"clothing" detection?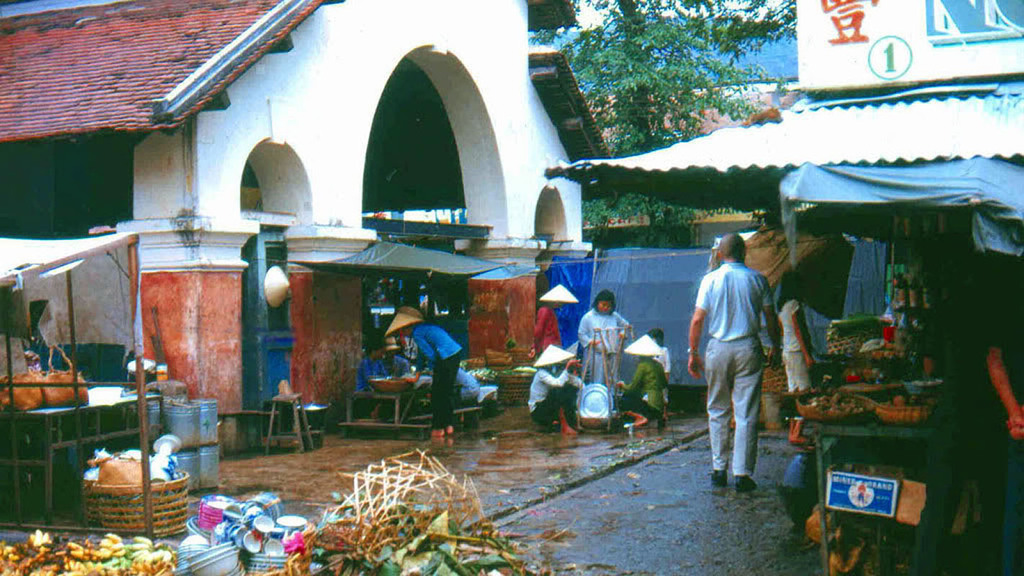
bbox=(614, 359, 665, 419)
